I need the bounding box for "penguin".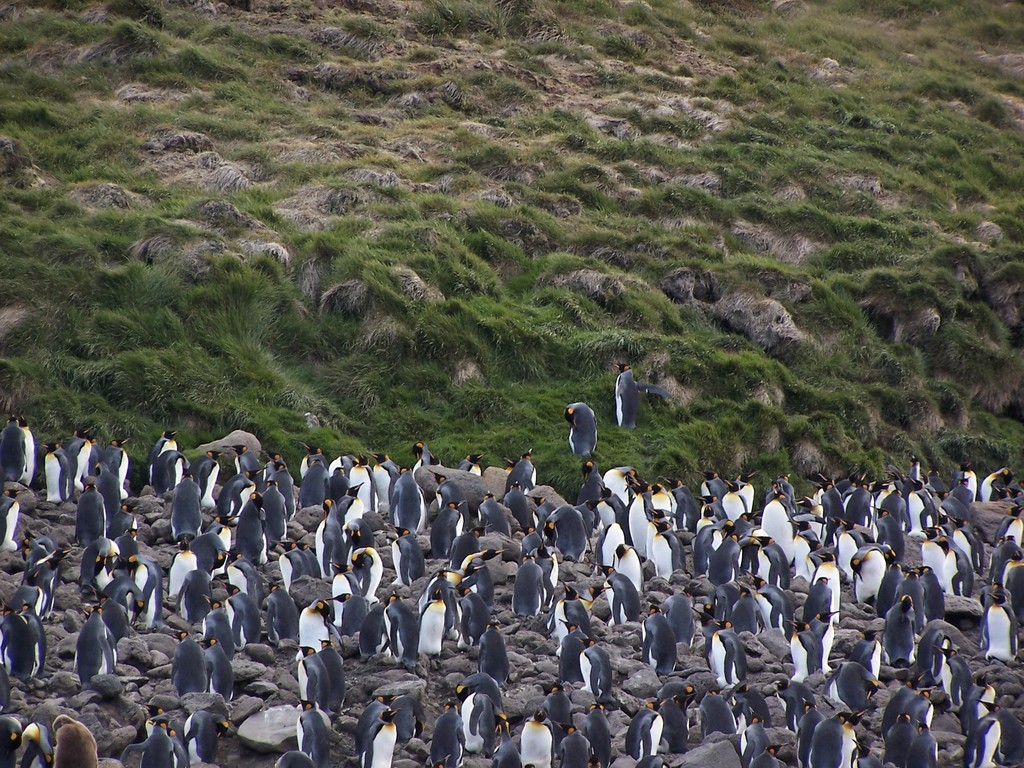
Here it is: crop(443, 666, 500, 766).
